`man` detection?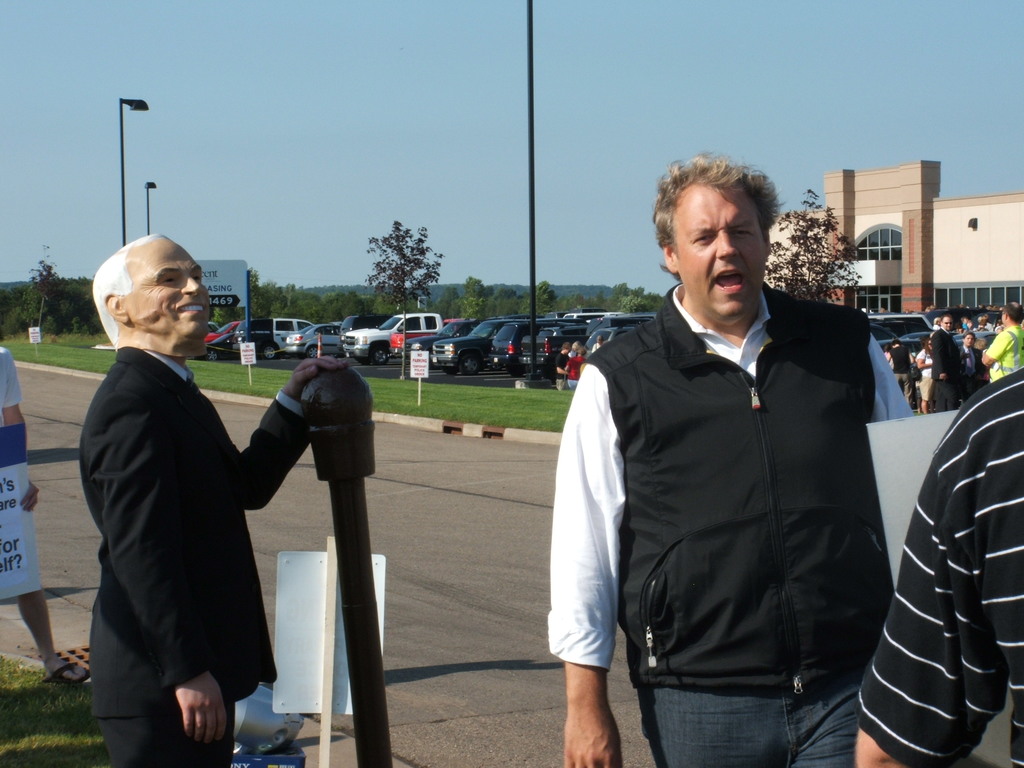
bbox(555, 343, 570, 391)
